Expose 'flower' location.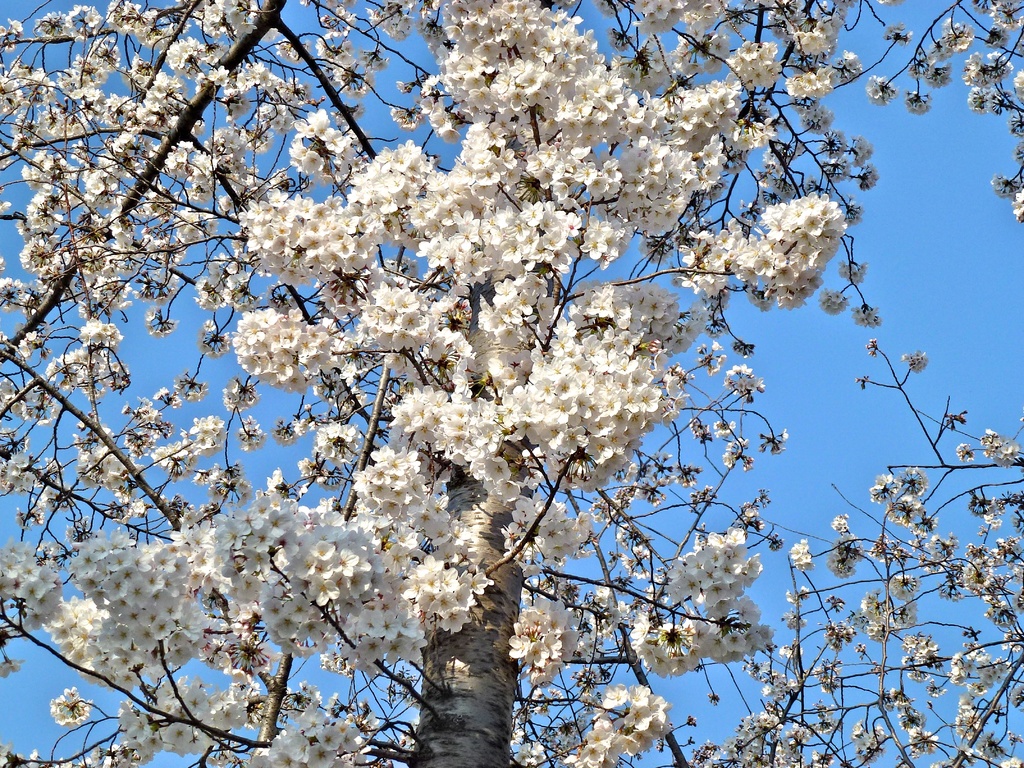
Exposed at [993, 442, 1020, 466].
